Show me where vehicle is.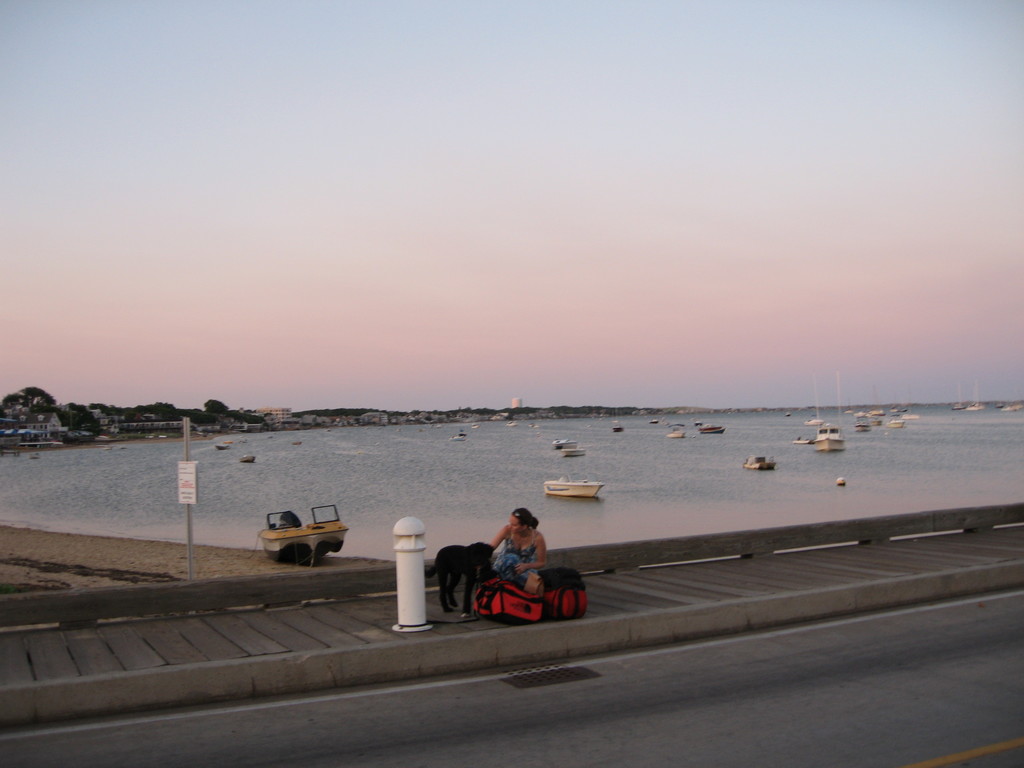
vehicle is at region(543, 470, 605, 500).
